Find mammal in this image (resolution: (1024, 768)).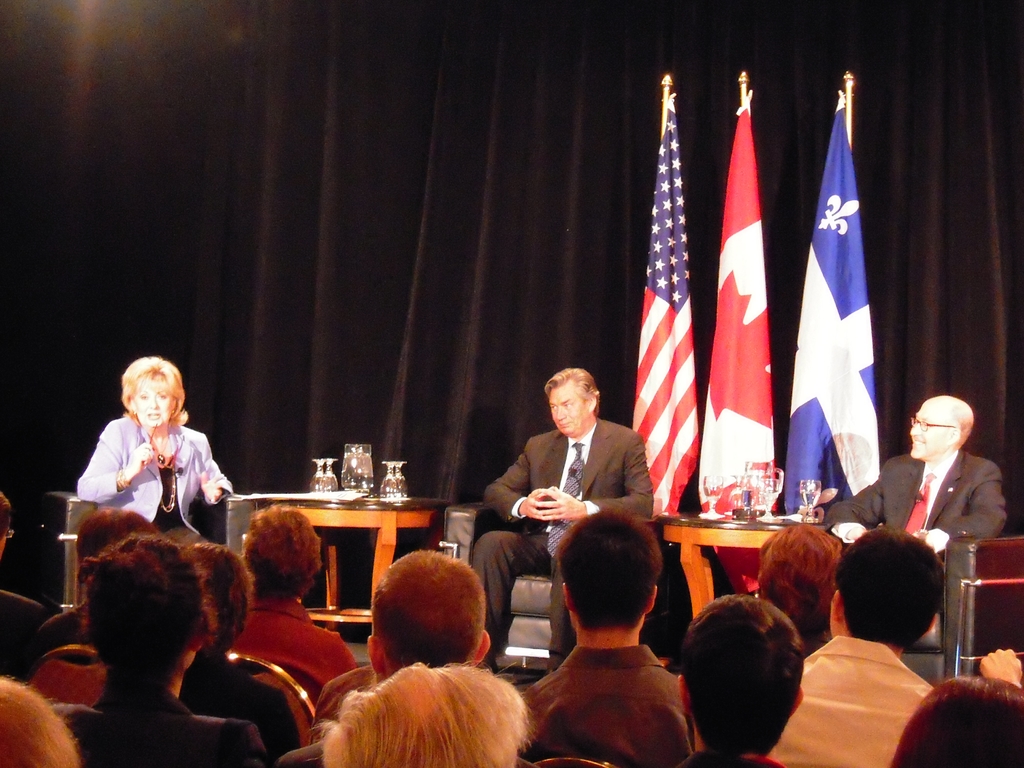
[54,528,270,767].
